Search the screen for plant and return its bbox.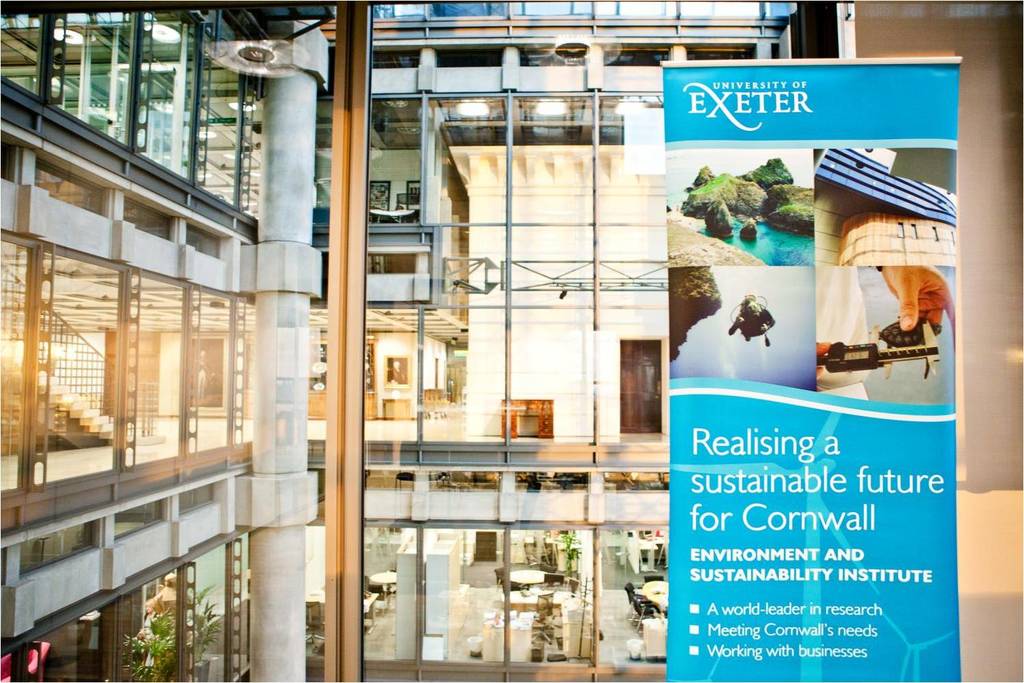
Found: [194,585,222,669].
